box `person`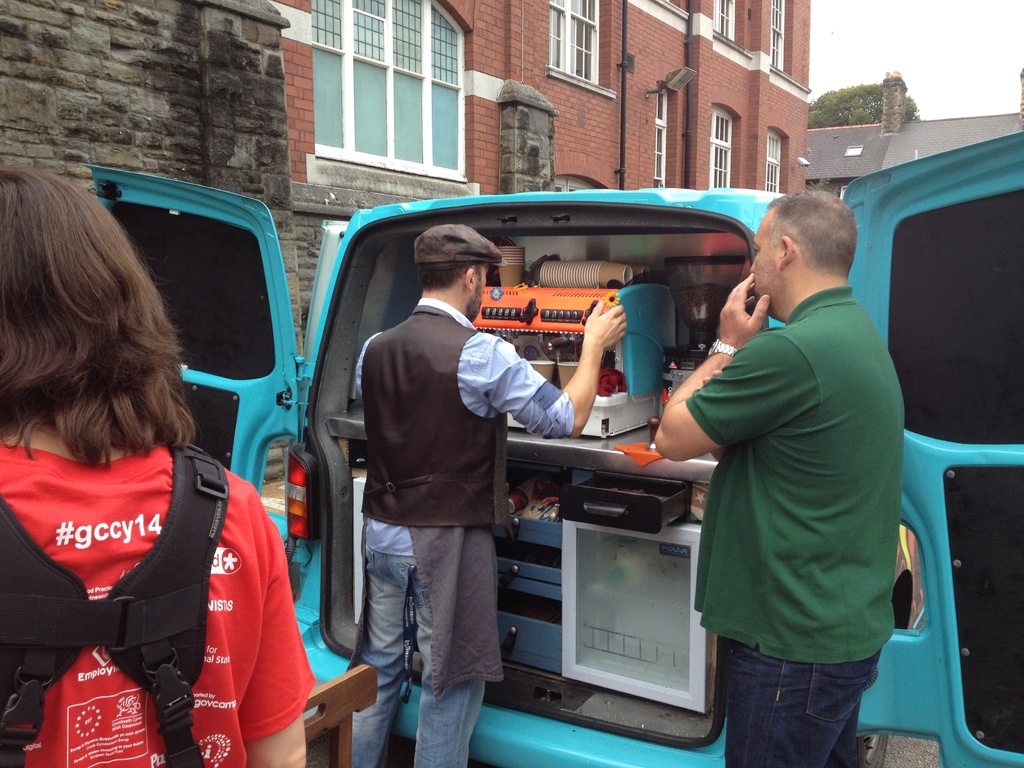
rect(648, 192, 908, 767)
